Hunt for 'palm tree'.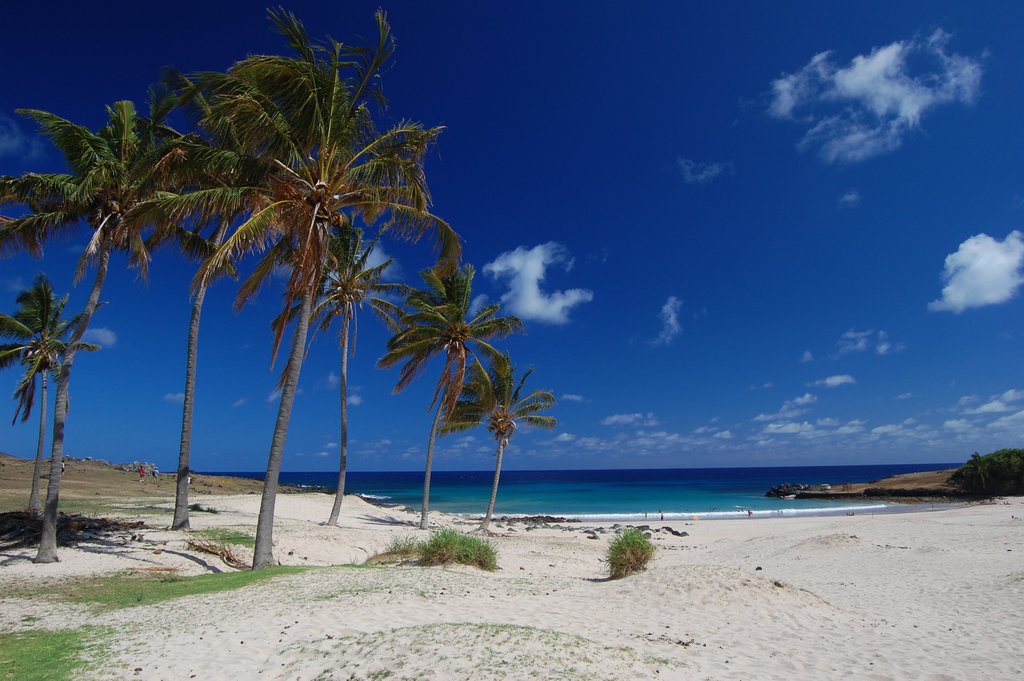
Hunted down at 0:272:118:513.
